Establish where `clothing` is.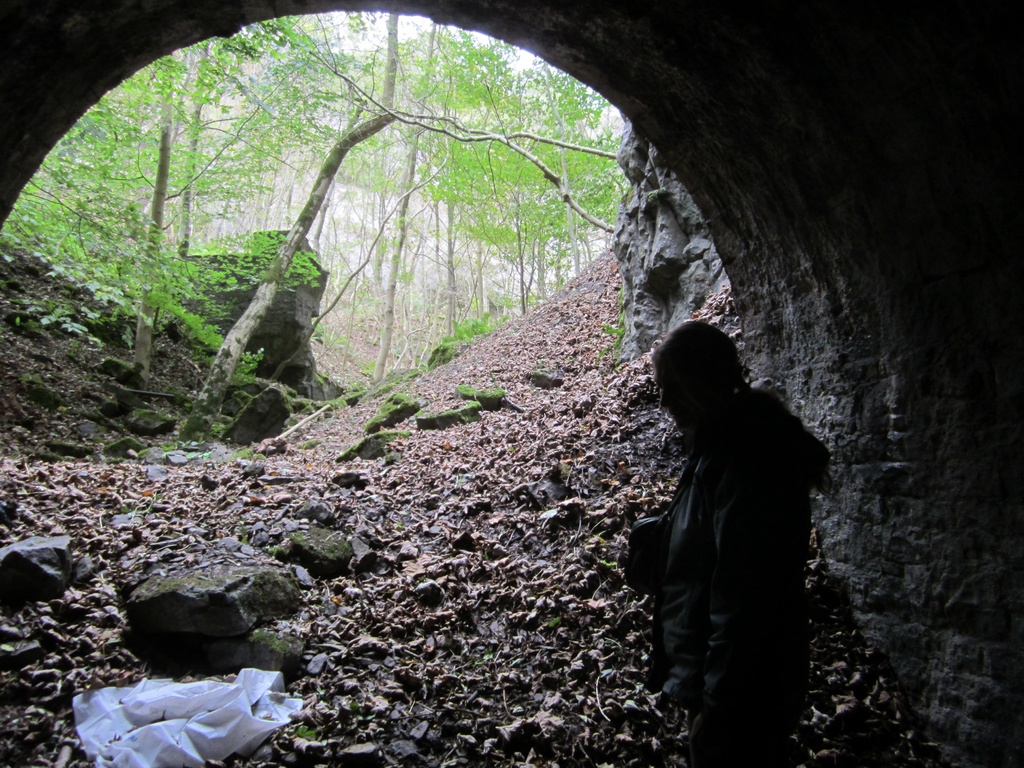
Established at <box>650,378,831,767</box>.
